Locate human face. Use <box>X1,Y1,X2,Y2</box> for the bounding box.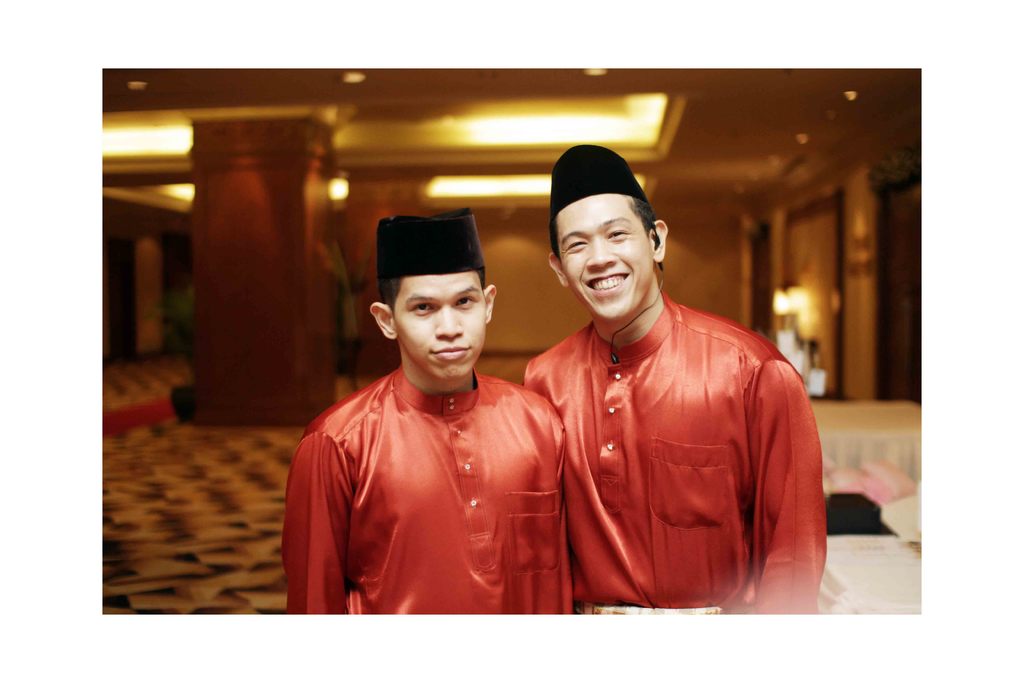
<box>561,192,647,311</box>.
